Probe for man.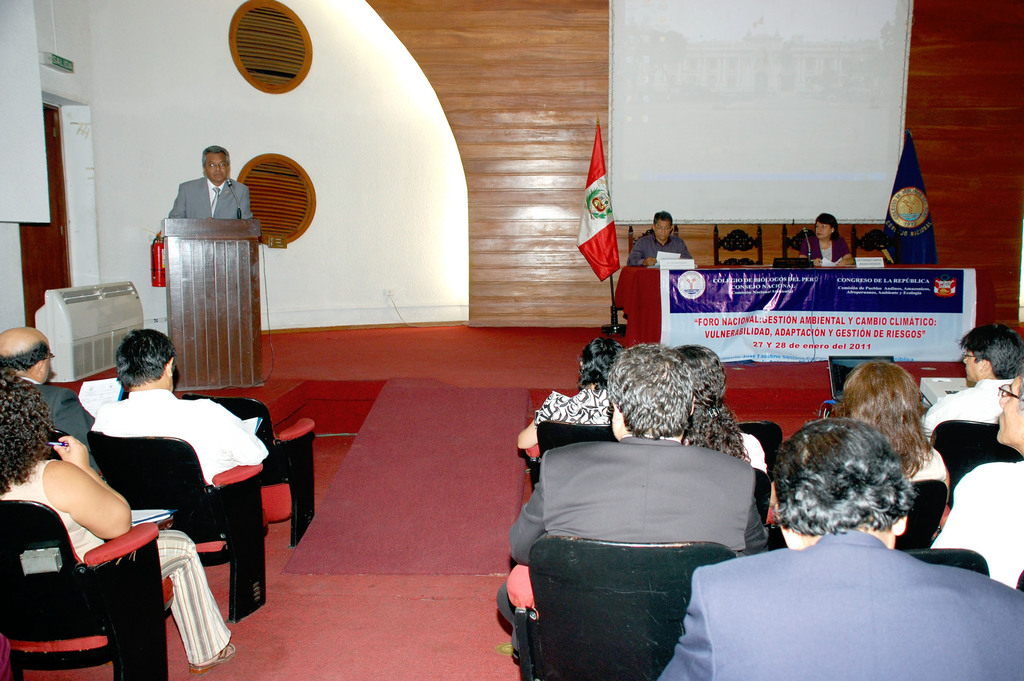
Probe result: 624/211/692/264.
